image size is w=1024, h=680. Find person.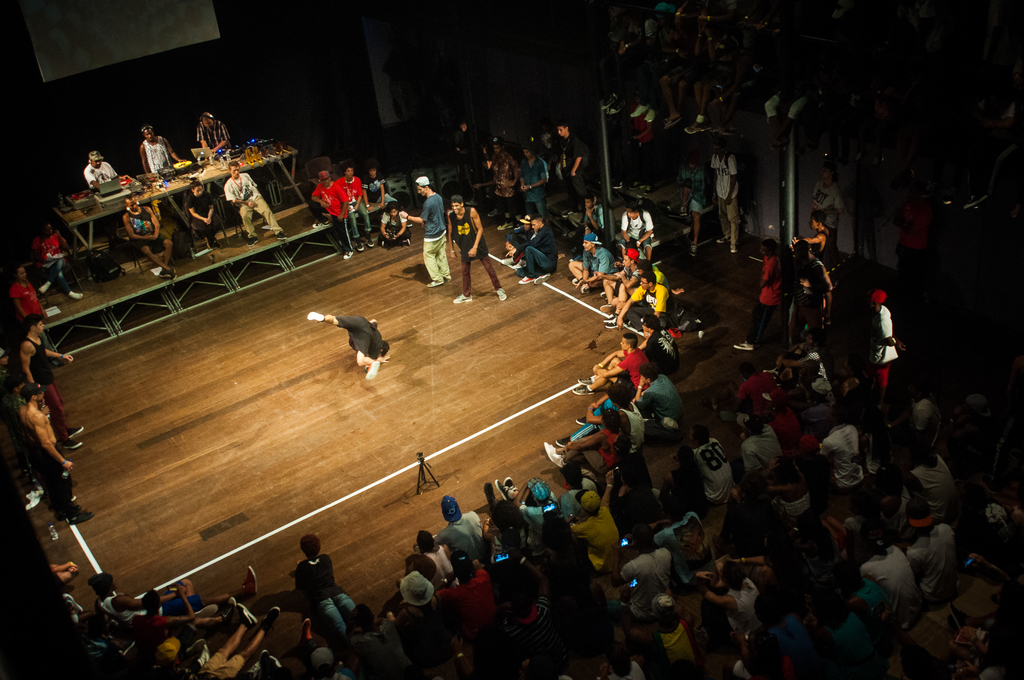
box=[134, 124, 182, 181].
